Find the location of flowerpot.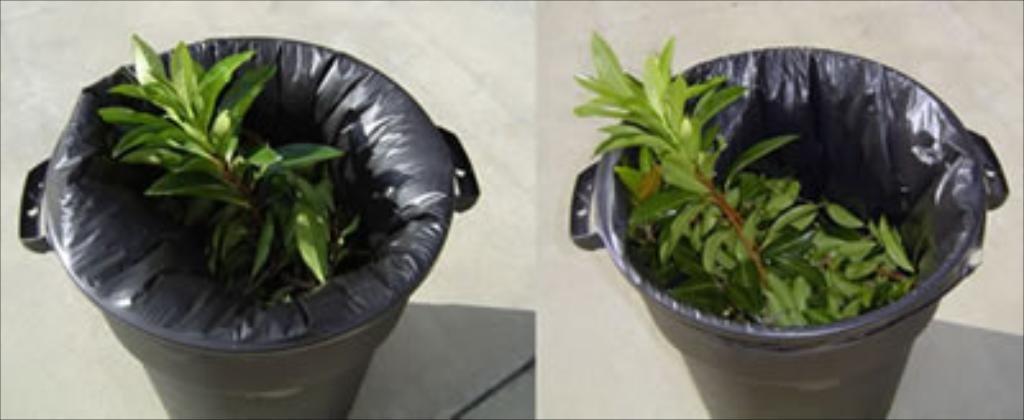
Location: pyautogui.locateOnScreen(8, 36, 479, 417).
